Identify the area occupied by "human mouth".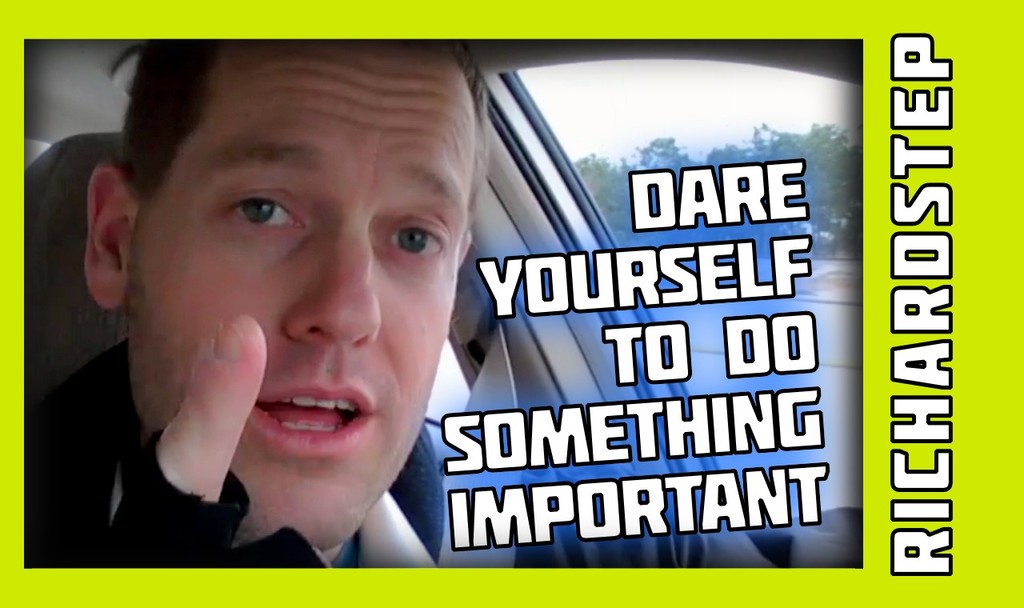
Area: 233:394:371:456.
